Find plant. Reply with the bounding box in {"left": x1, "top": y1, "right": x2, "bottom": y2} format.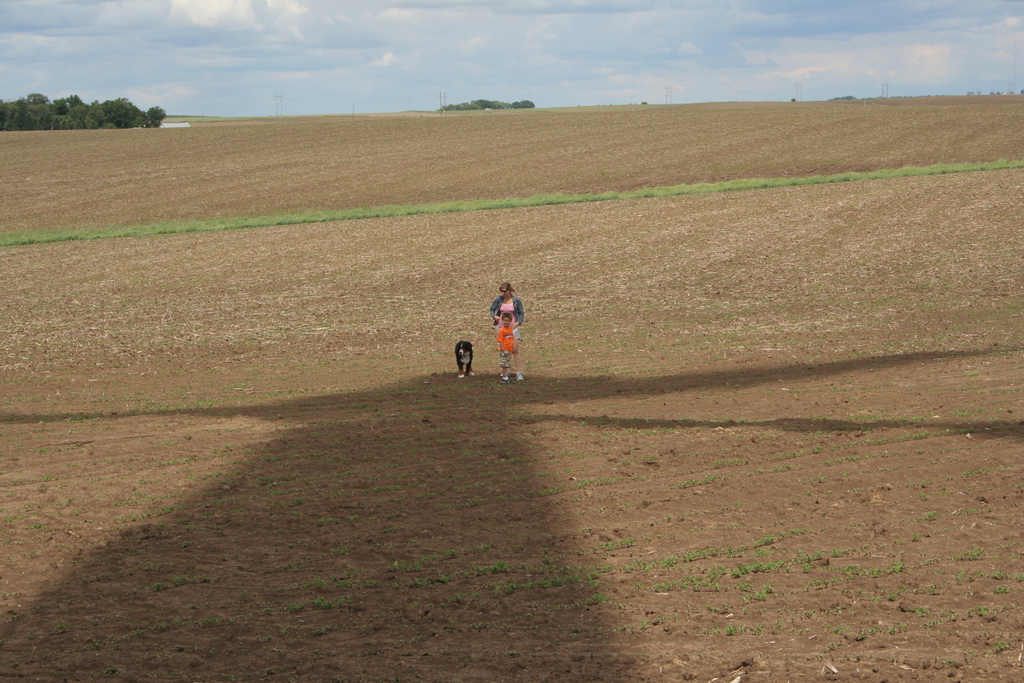
{"left": 337, "top": 597, "right": 344, "bottom": 605}.
